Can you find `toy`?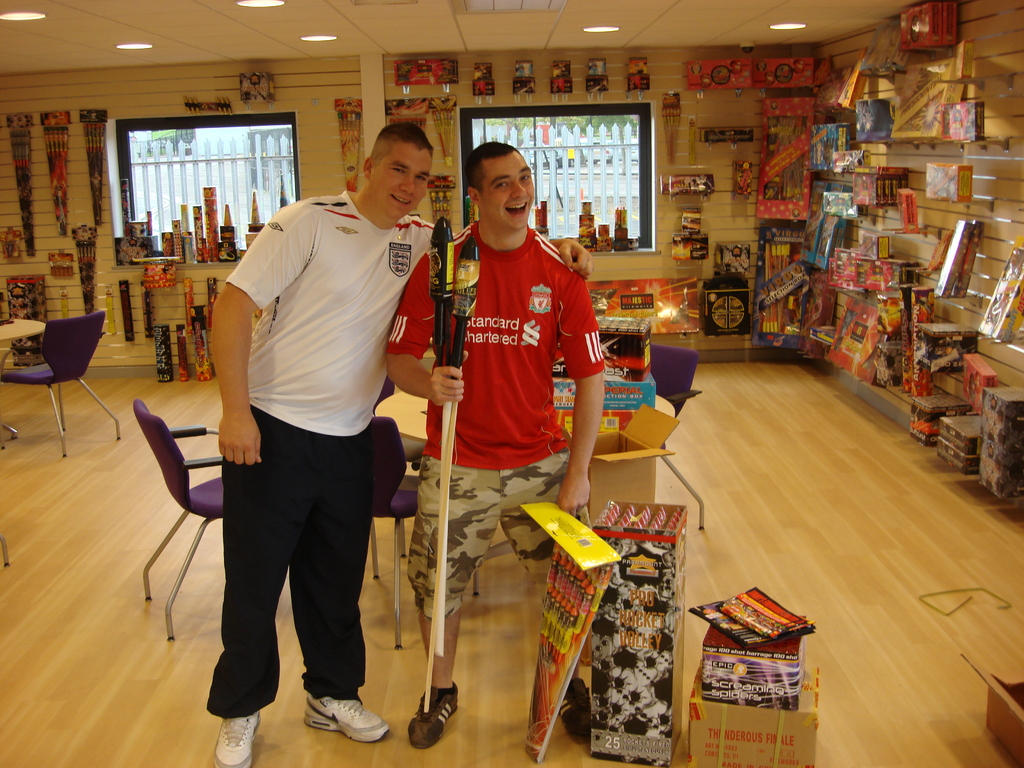
Yes, bounding box: (75, 226, 101, 316).
